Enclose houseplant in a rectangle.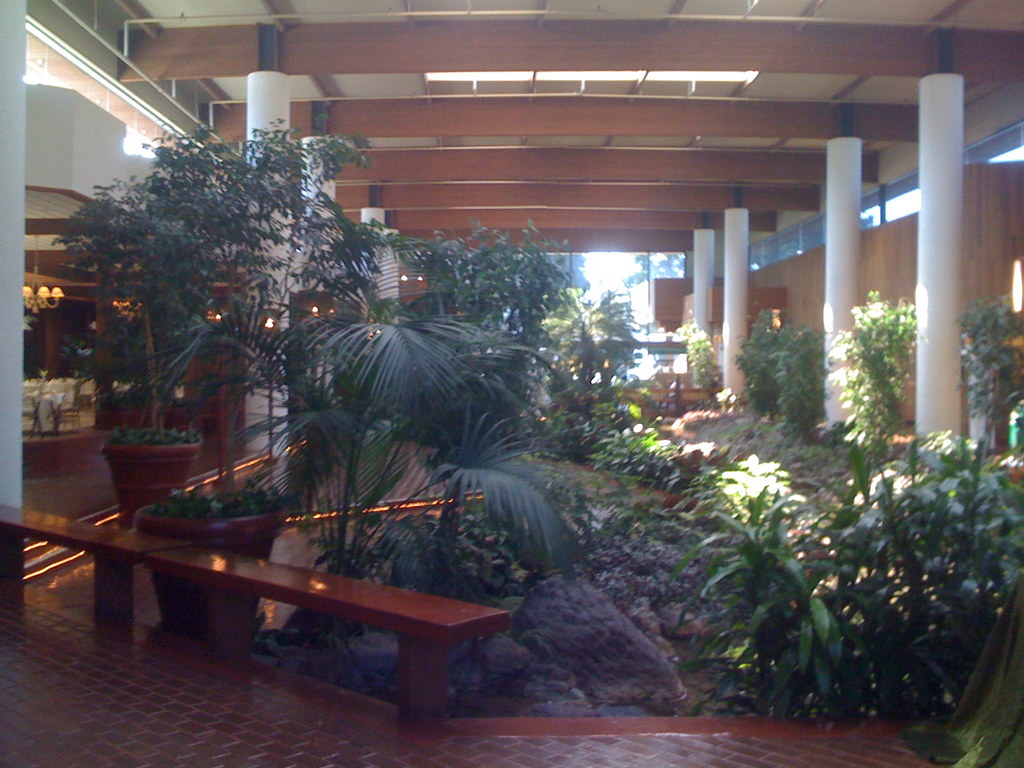
56,161,259,516.
